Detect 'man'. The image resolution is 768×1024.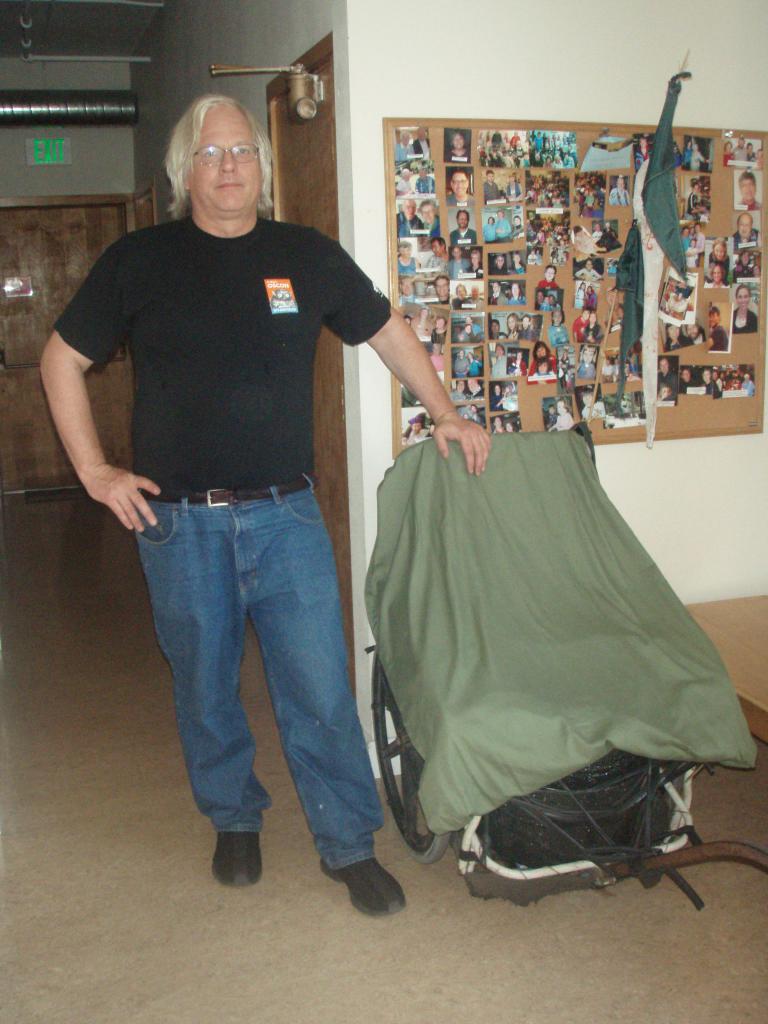
751,244,762,273.
